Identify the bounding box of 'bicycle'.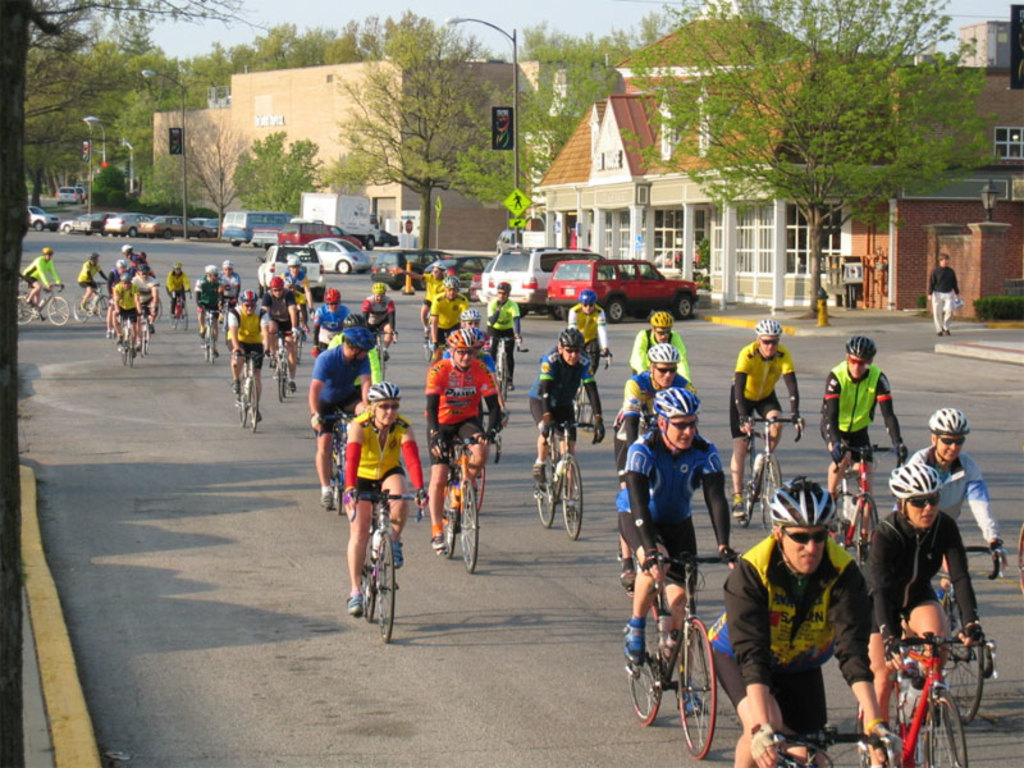
box=[115, 307, 143, 367].
